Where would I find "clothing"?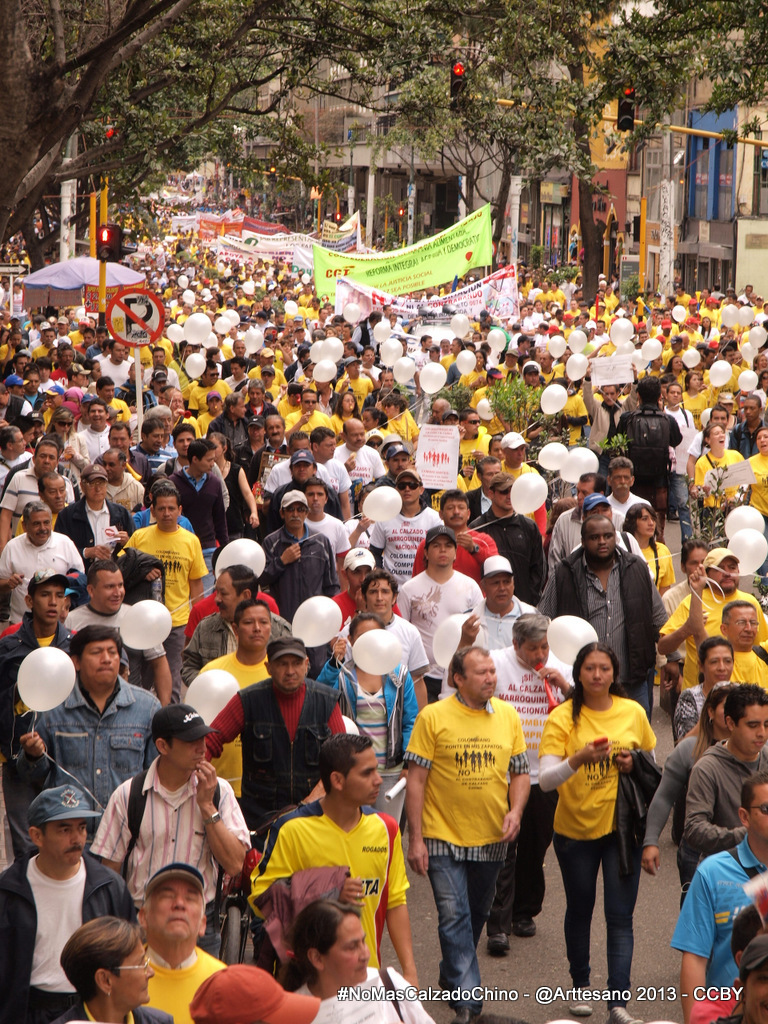
At pyautogui.locateOnScreen(74, 416, 124, 457).
